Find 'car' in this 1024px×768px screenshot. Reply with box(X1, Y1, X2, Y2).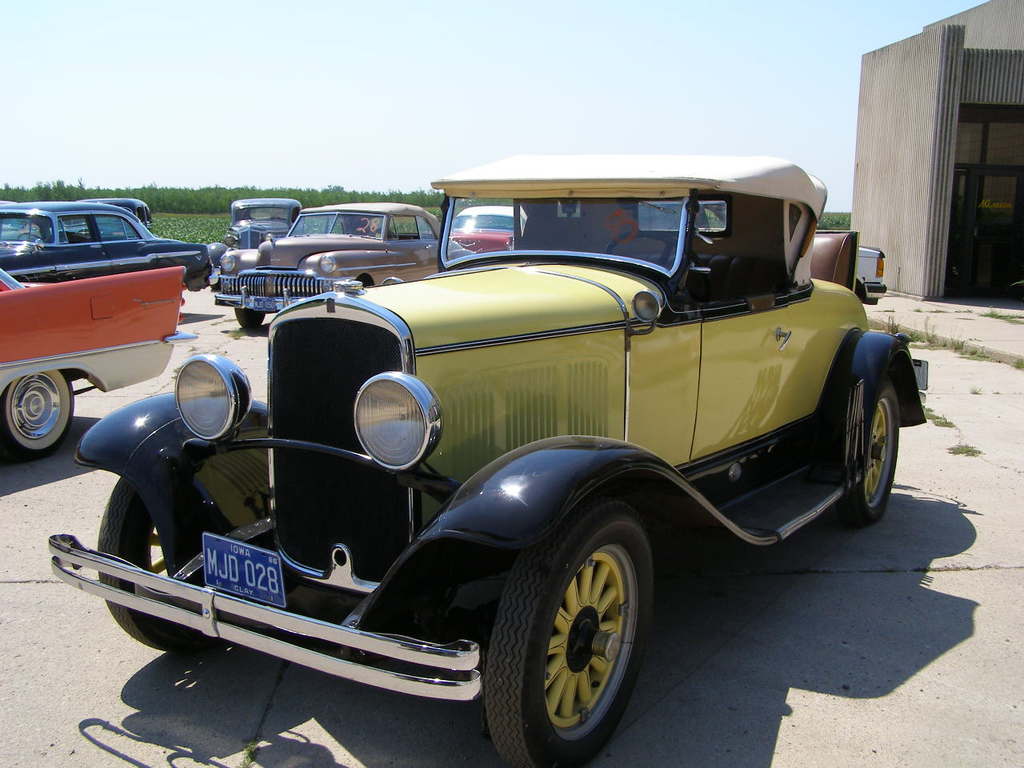
box(207, 199, 442, 330).
